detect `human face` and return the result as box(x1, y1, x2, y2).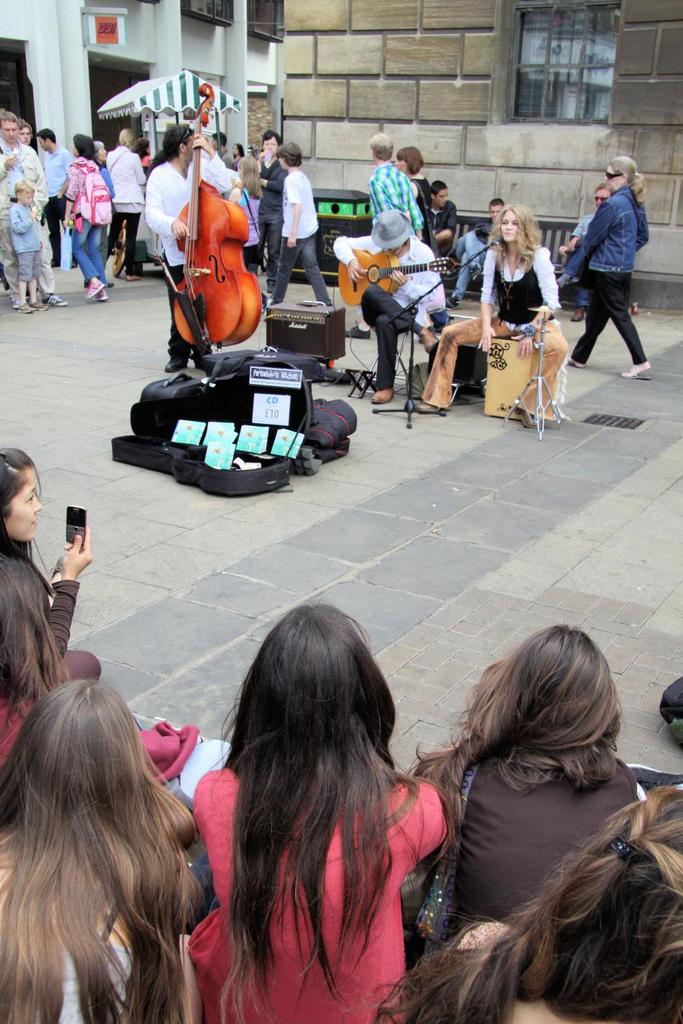
box(596, 188, 610, 209).
